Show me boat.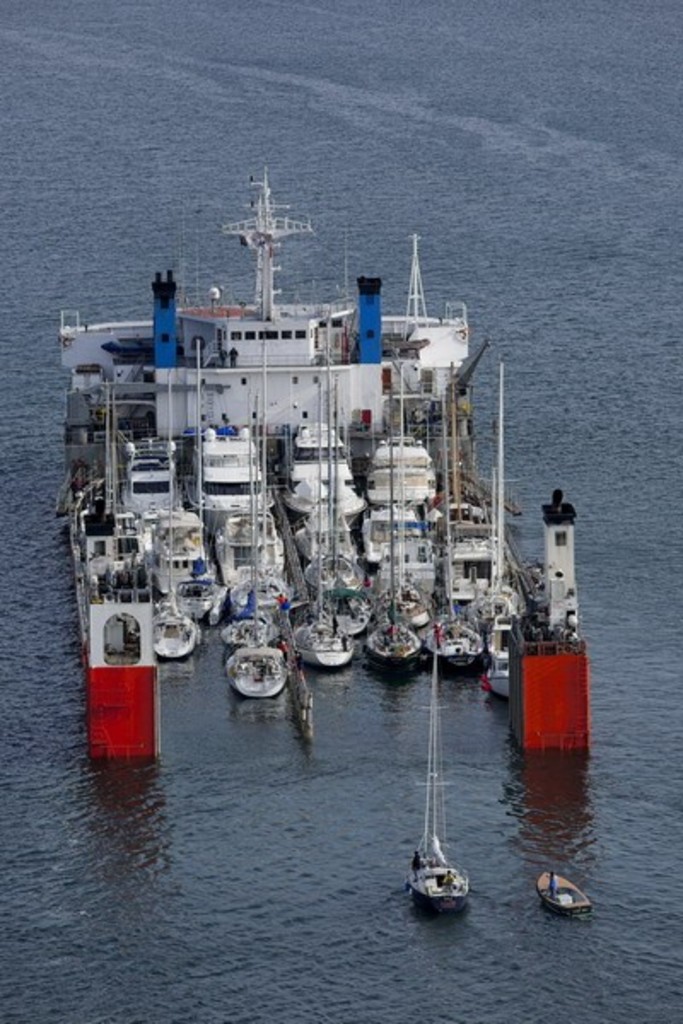
boat is here: <region>55, 169, 459, 433</region>.
